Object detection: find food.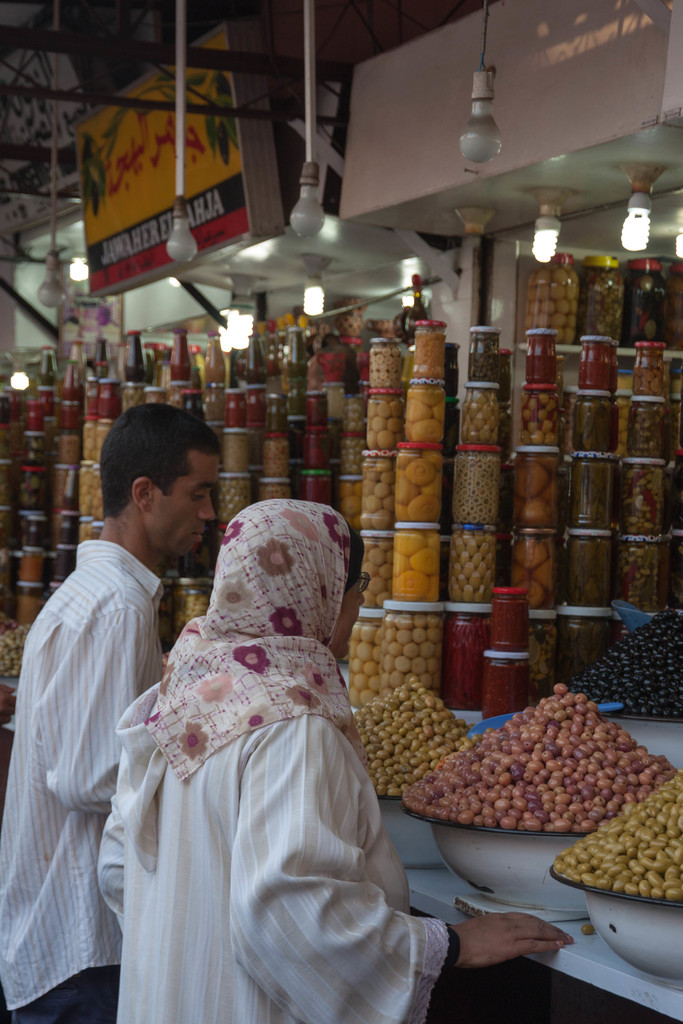
(x1=513, y1=454, x2=558, y2=531).
